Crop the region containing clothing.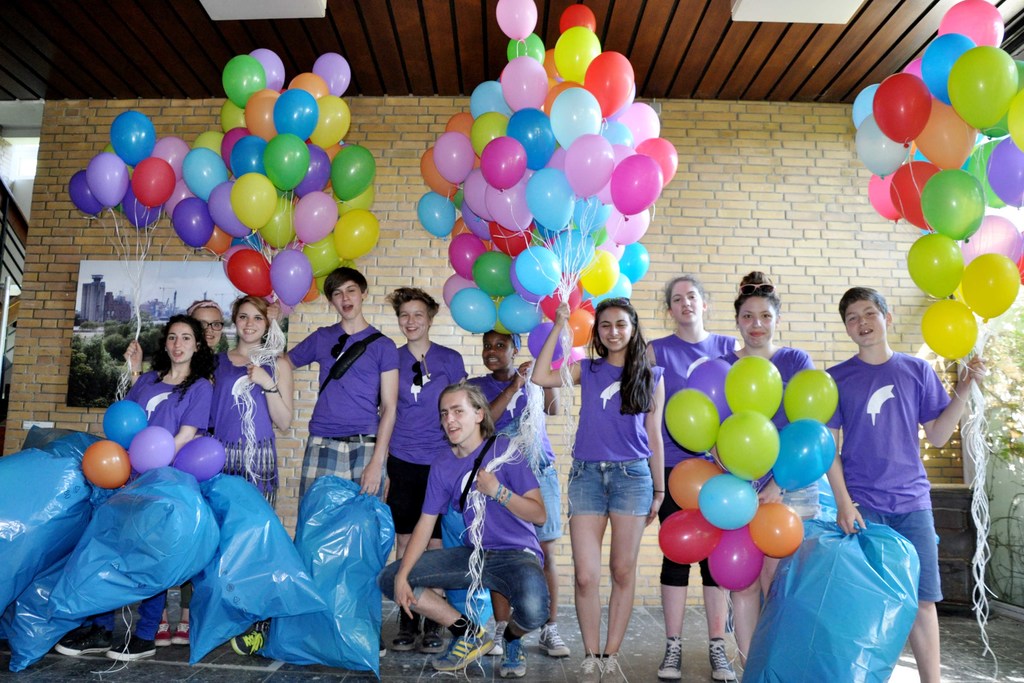
Crop region: [left=393, top=341, right=469, bottom=534].
